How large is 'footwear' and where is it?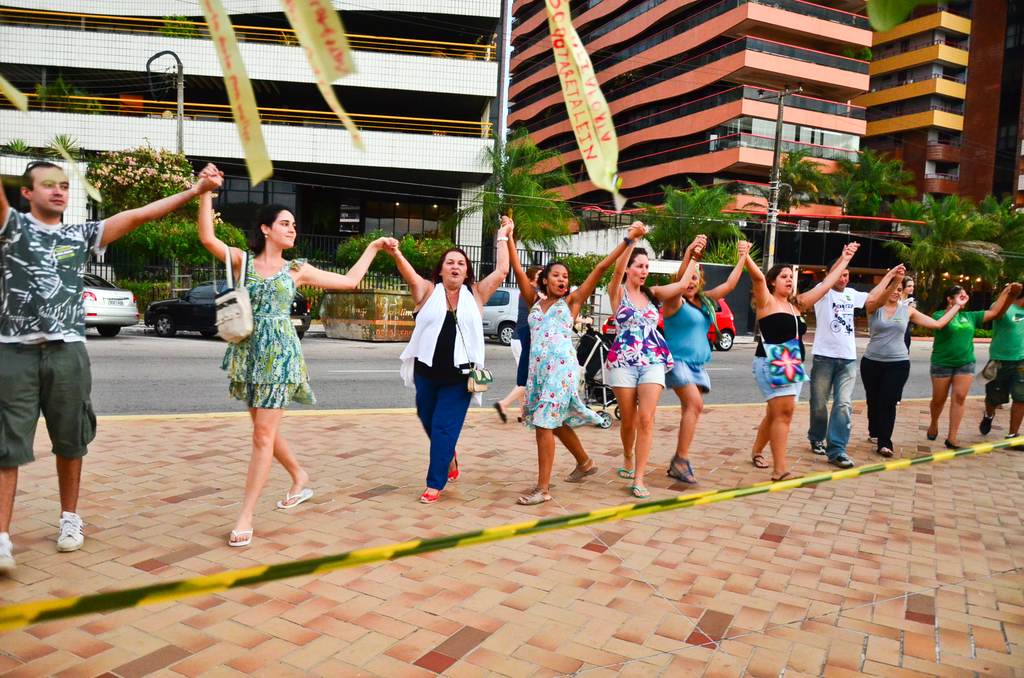
Bounding box: l=980, t=410, r=997, b=432.
